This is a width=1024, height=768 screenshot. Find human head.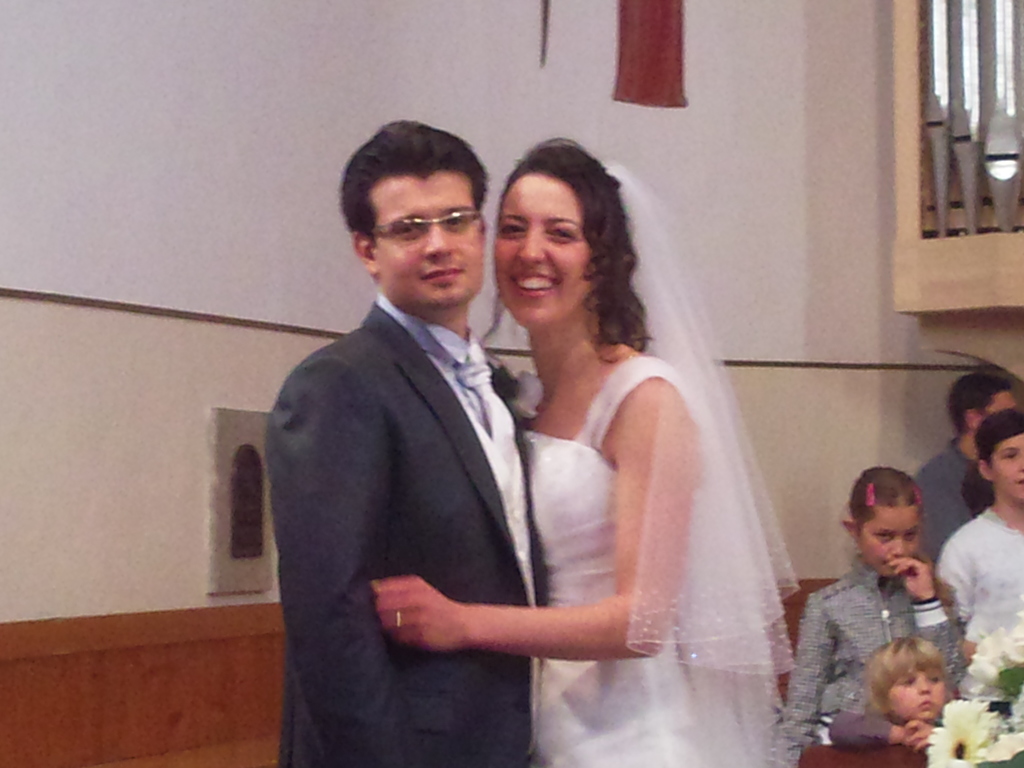
Bounding box: pyautogui.locateOnScreen(863, 636, 948, 726).
